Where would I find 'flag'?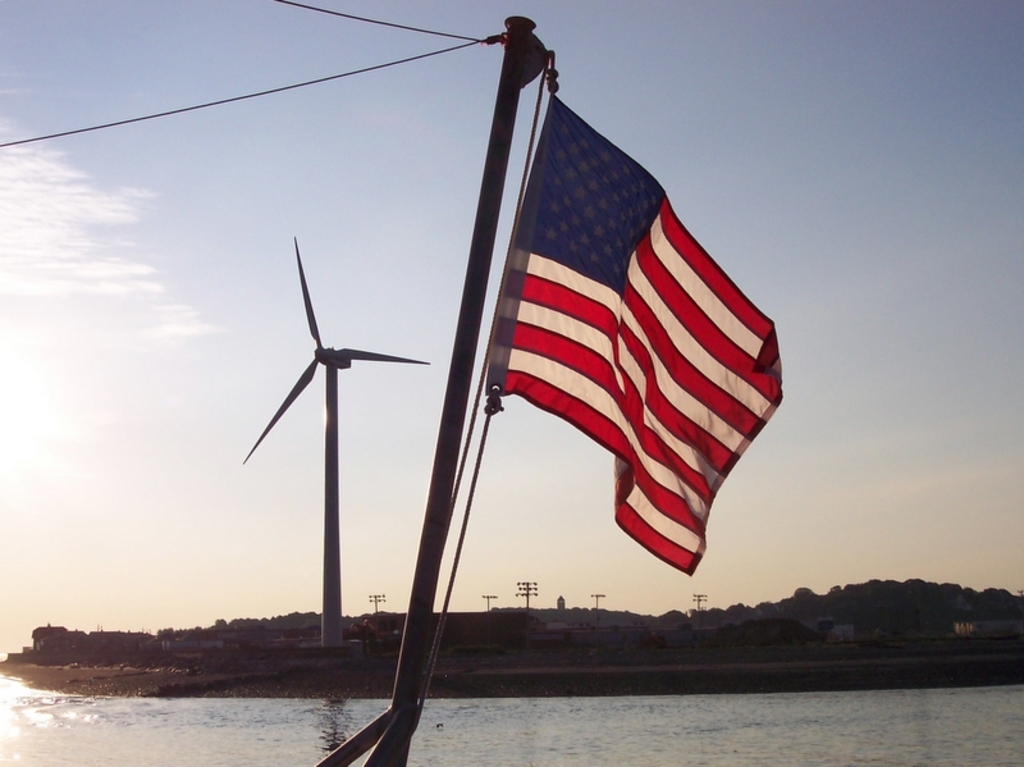
At locate(447, 38, 787, 616).
